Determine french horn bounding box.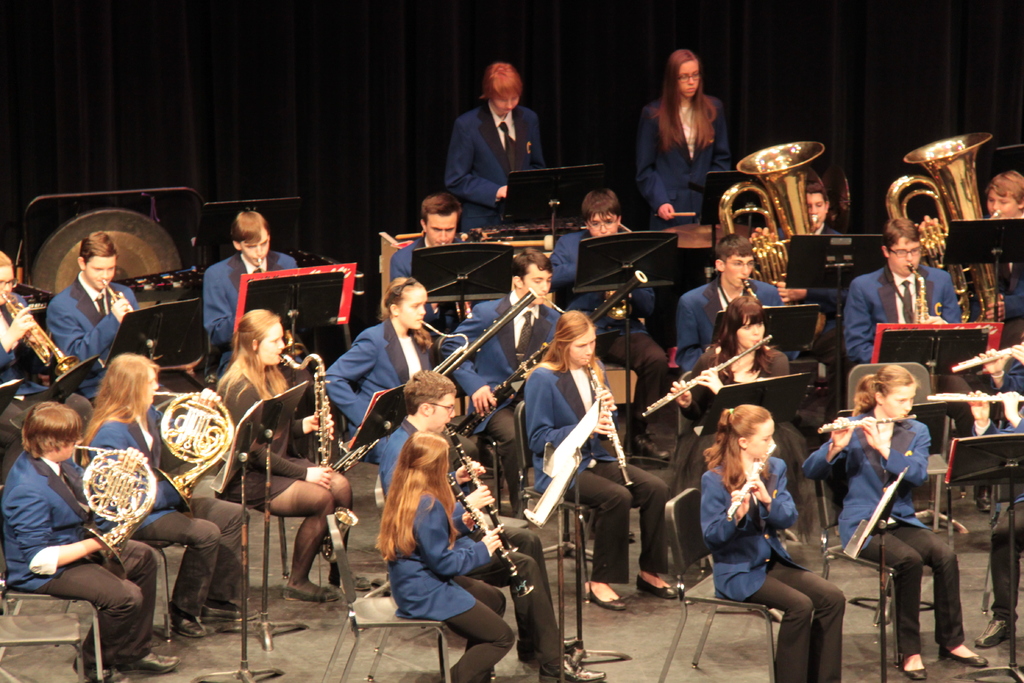
Determined: 950/332/1023/372.
